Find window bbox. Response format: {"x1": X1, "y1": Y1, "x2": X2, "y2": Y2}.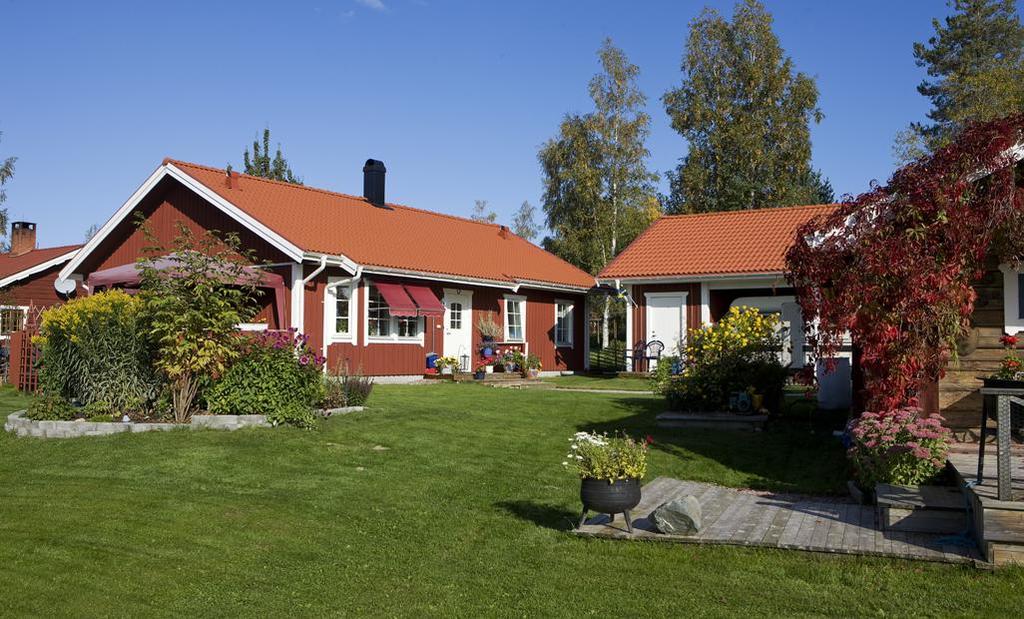
{"x1": 360, "y1": 282, "x2": 429, "y2": 342}.
